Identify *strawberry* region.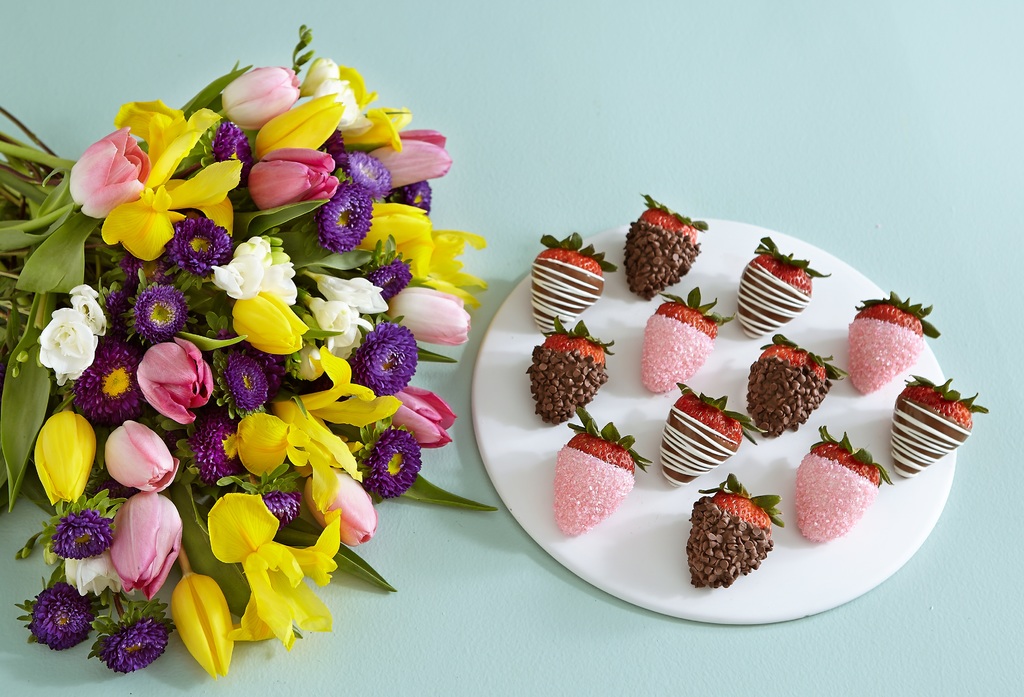
Region: (680,470,783,589).
